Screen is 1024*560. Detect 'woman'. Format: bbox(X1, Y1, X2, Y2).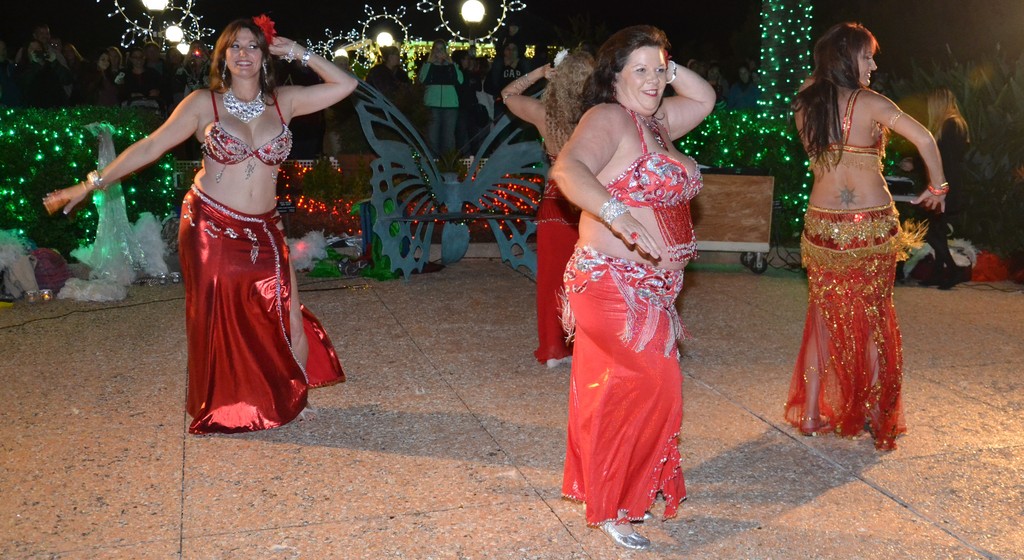
bbox(500, 50, 600, 369).
